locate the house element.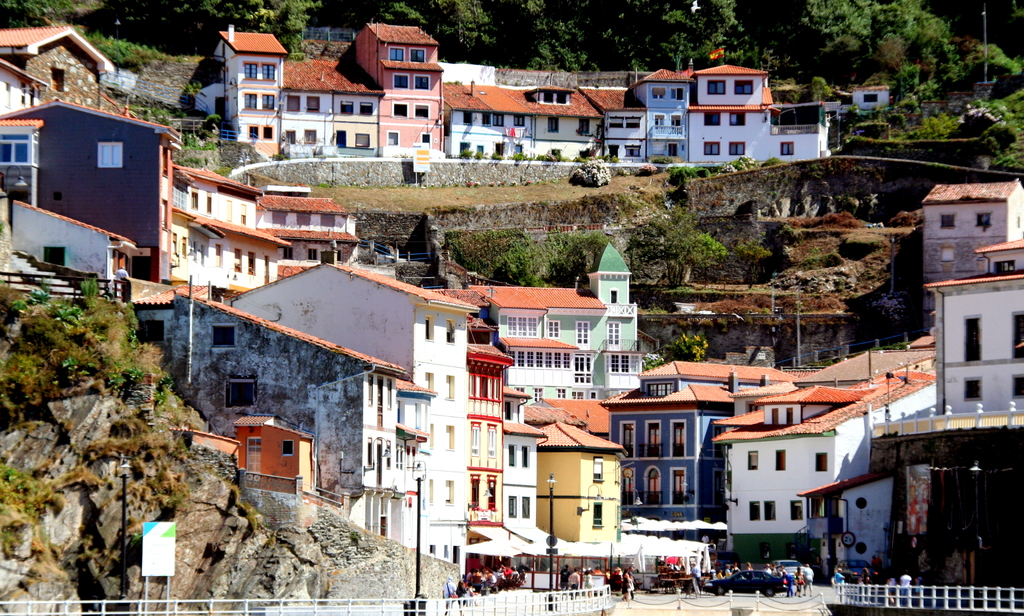
Element bbox: bbox(157, 161, 363, 303).
